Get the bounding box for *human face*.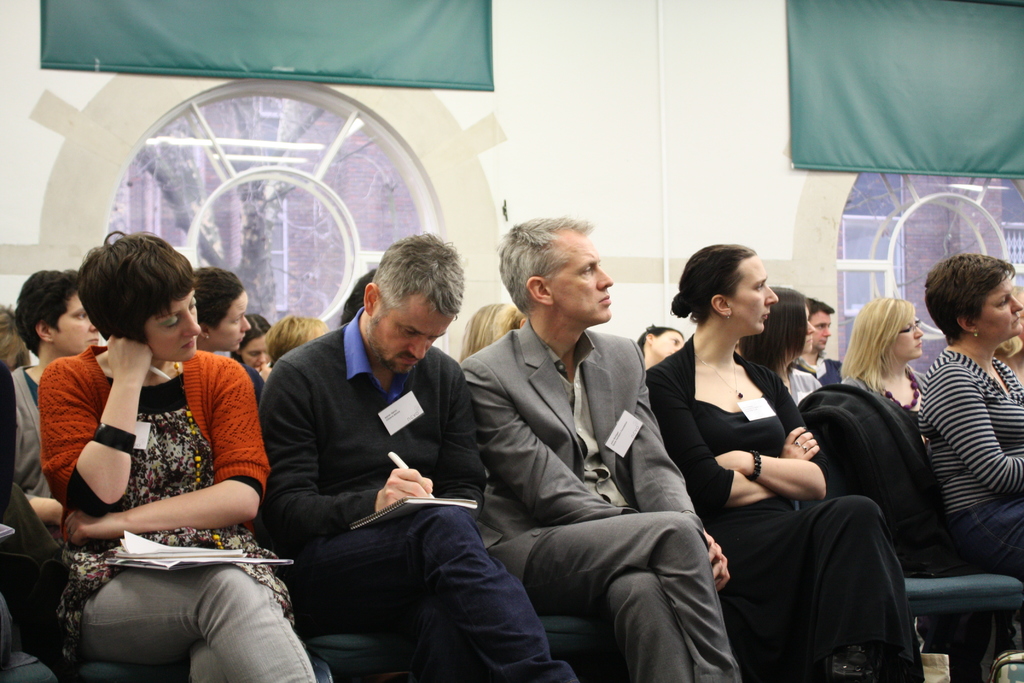
bbox(142, 295, 204, 359).
